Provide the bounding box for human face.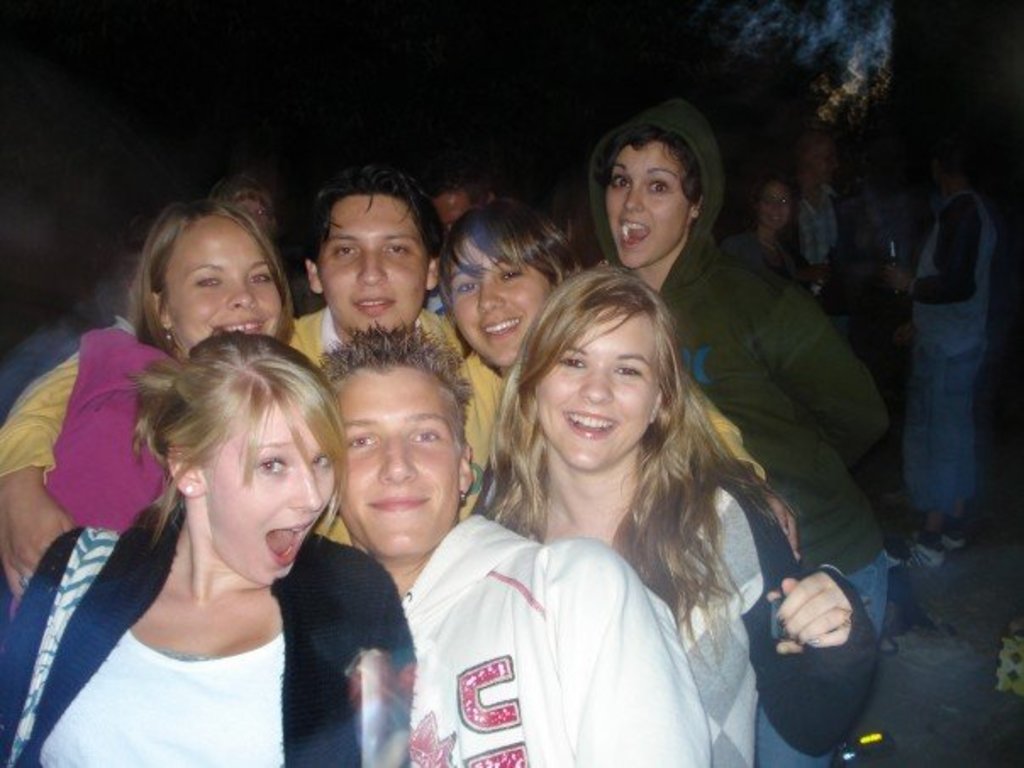
[317, 193, 432, 324].
